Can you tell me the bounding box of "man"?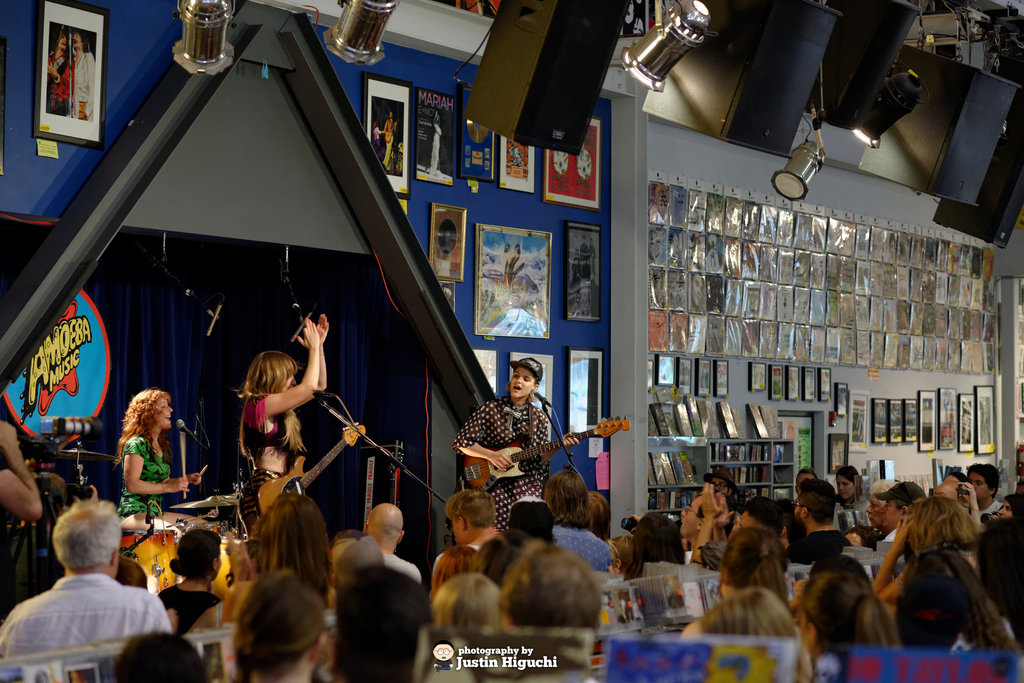
(580,235,592,278).
